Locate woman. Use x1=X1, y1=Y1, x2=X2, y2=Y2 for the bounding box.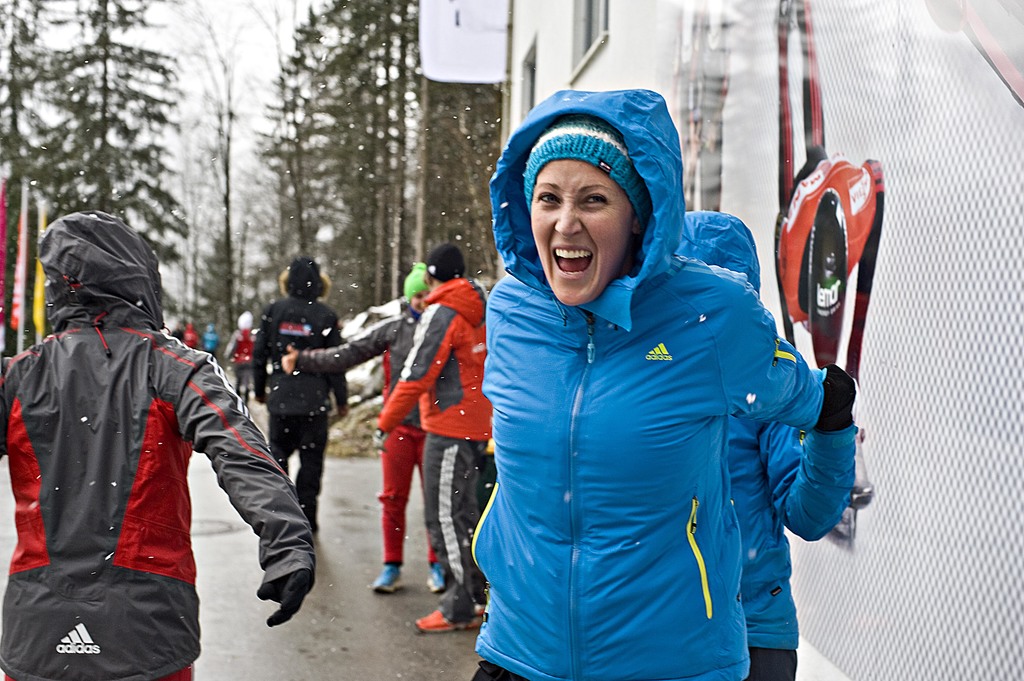
x1=431, y1=83, x2=851, y2=668.
